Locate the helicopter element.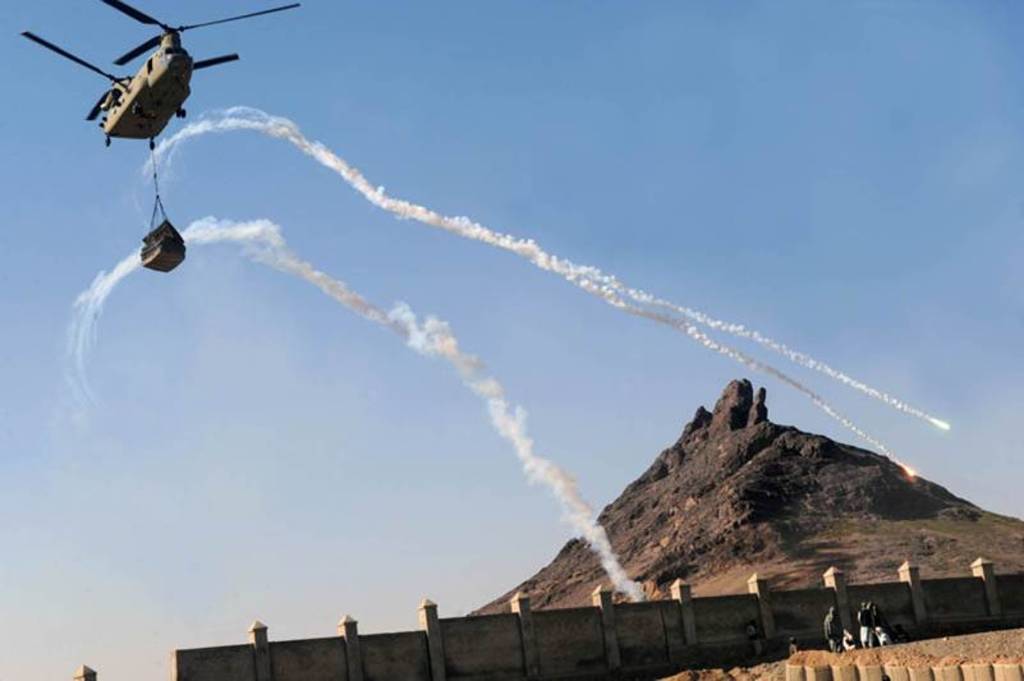
Element bbox: select_region(22, 0, 302, 149).
